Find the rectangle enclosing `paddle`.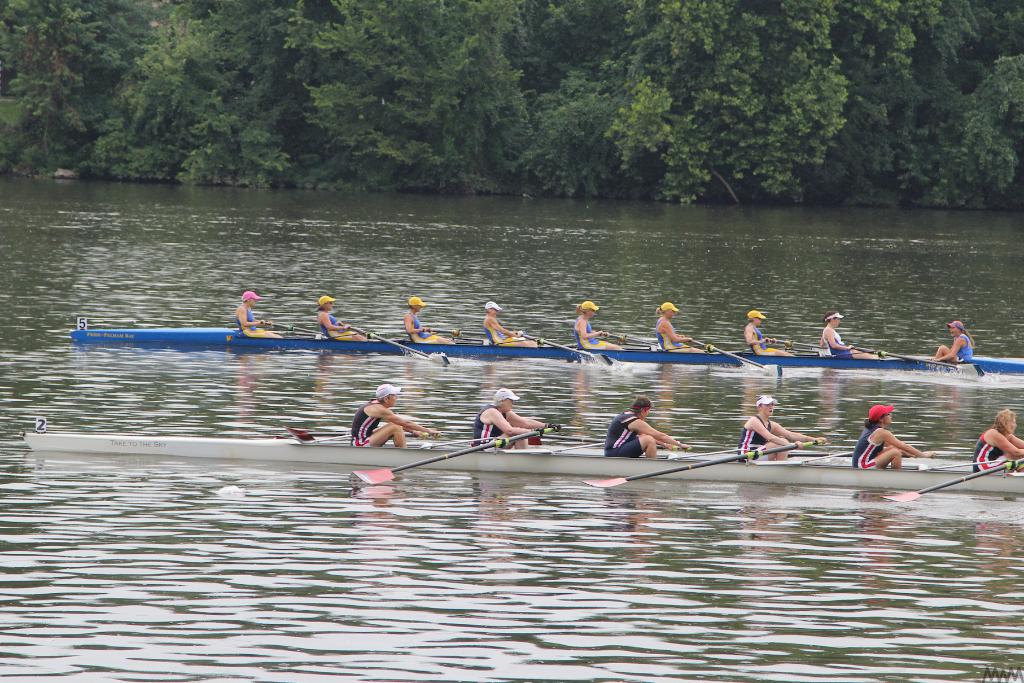
519/333/610/365.
